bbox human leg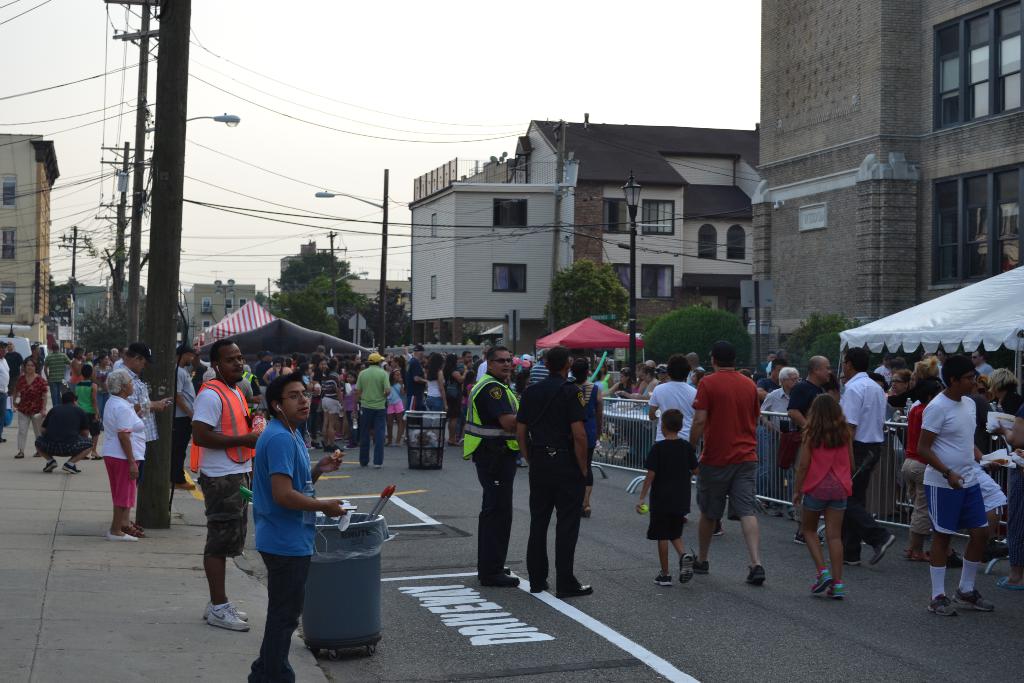
bbox=(35, 438, 60, 473)
